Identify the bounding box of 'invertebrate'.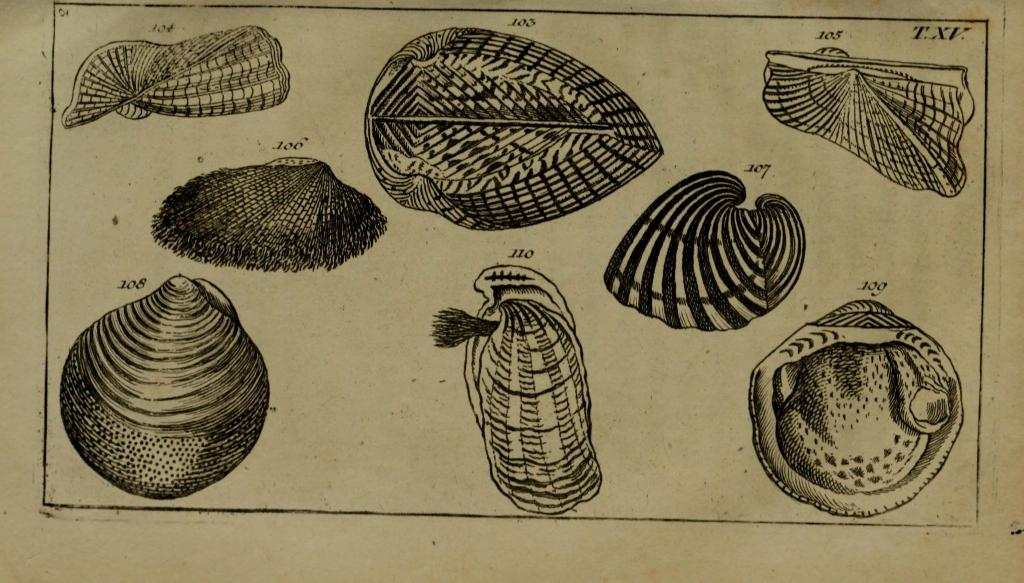
<box>60,24,292,127</box>.
